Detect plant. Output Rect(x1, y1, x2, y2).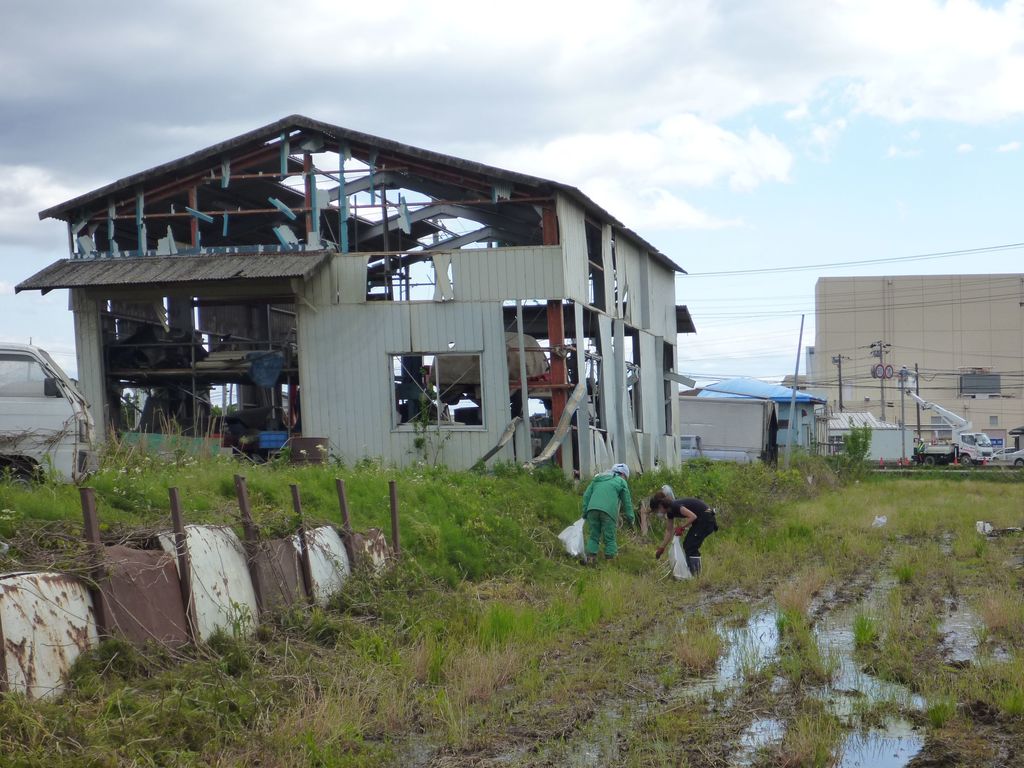
Rect(824, 405, 873, 477).
